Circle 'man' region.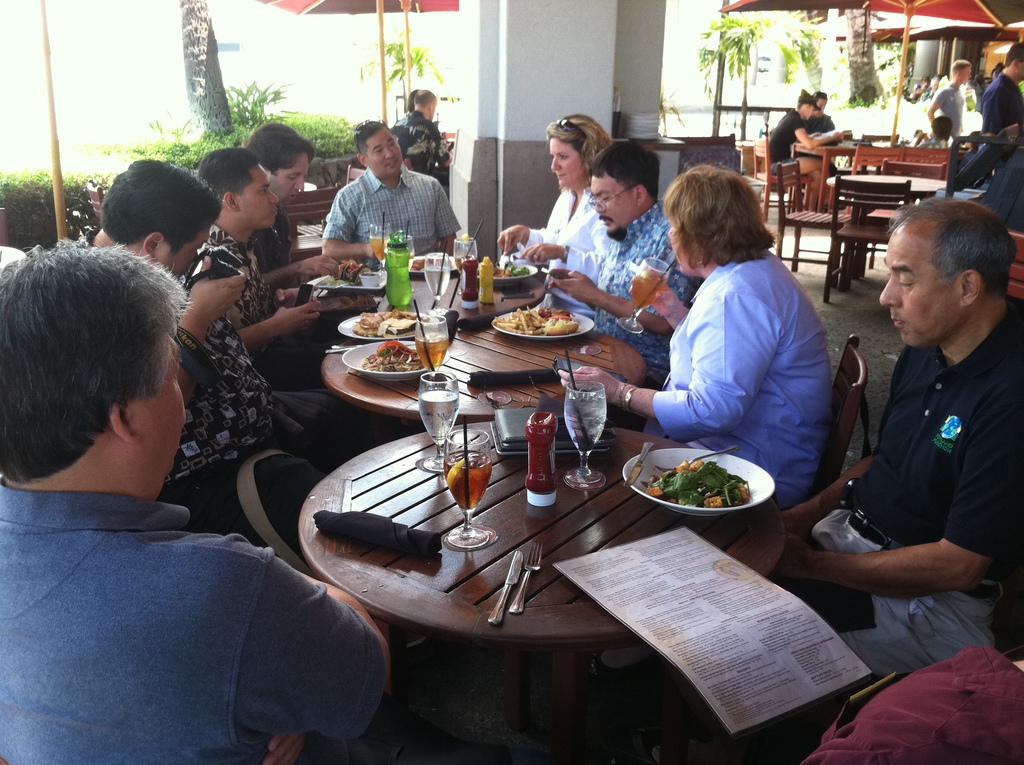
Region: [0,239,395,761].
